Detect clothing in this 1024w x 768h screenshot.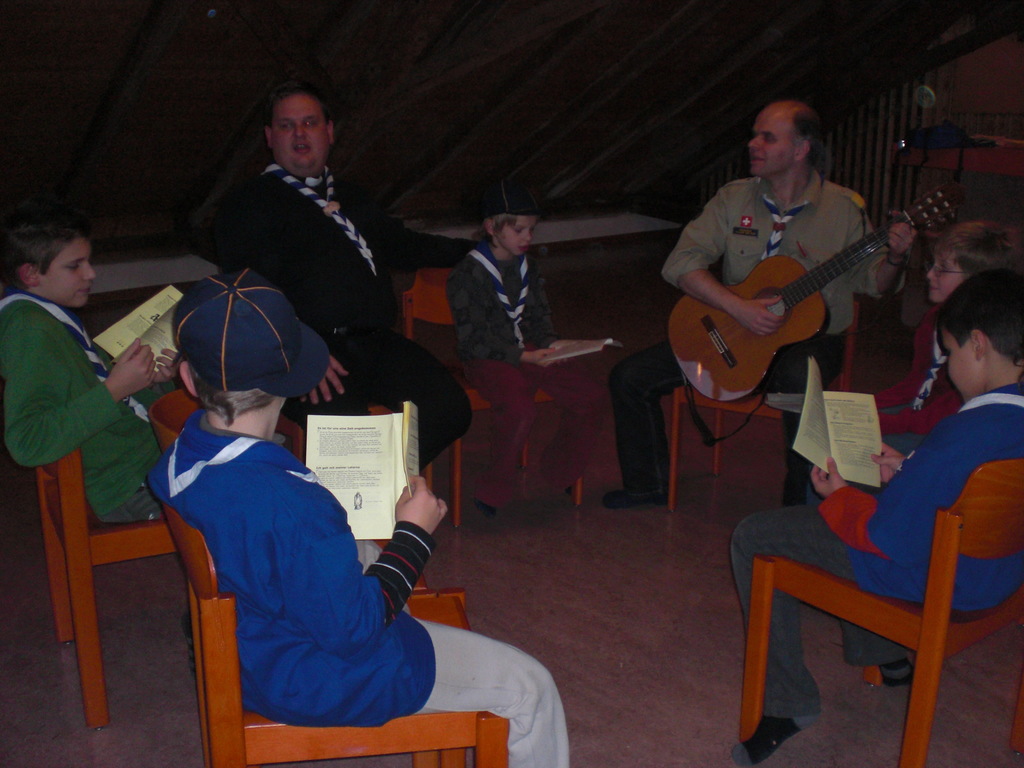
Detection: 449,243,612,502.
